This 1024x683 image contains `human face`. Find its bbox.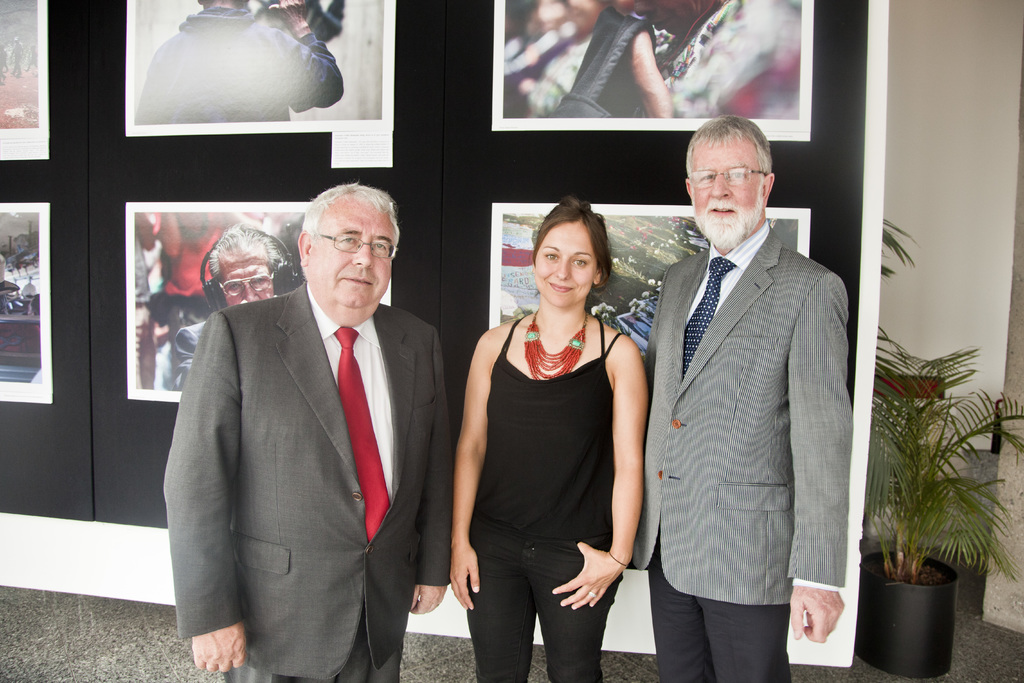
BBox(218, 248, 273, 308).
